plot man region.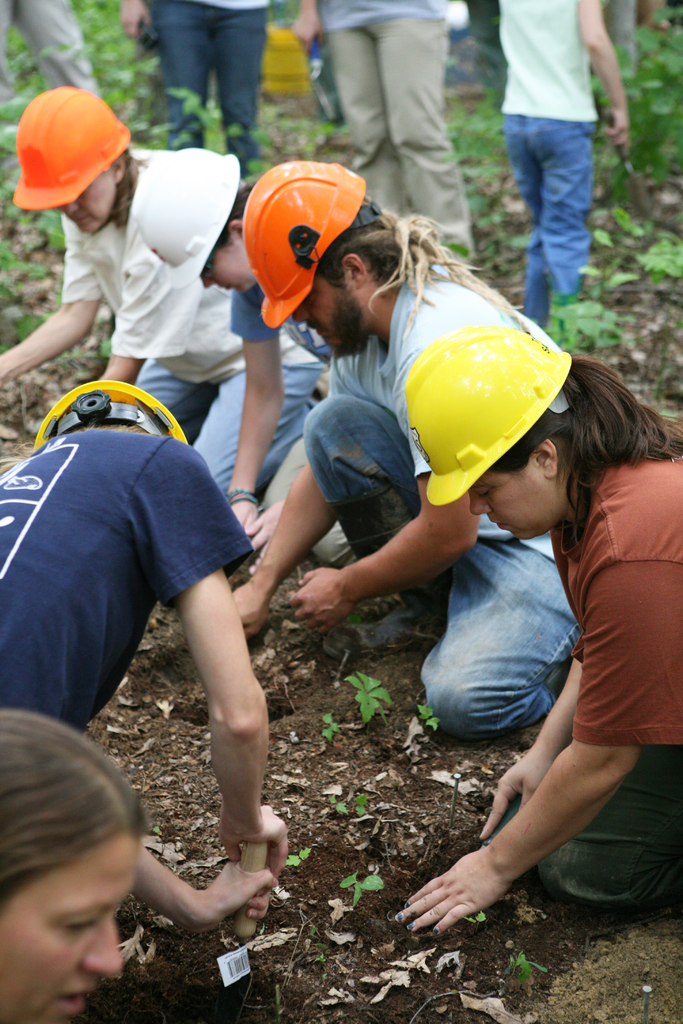
Plotted at 218 145 579 719.
